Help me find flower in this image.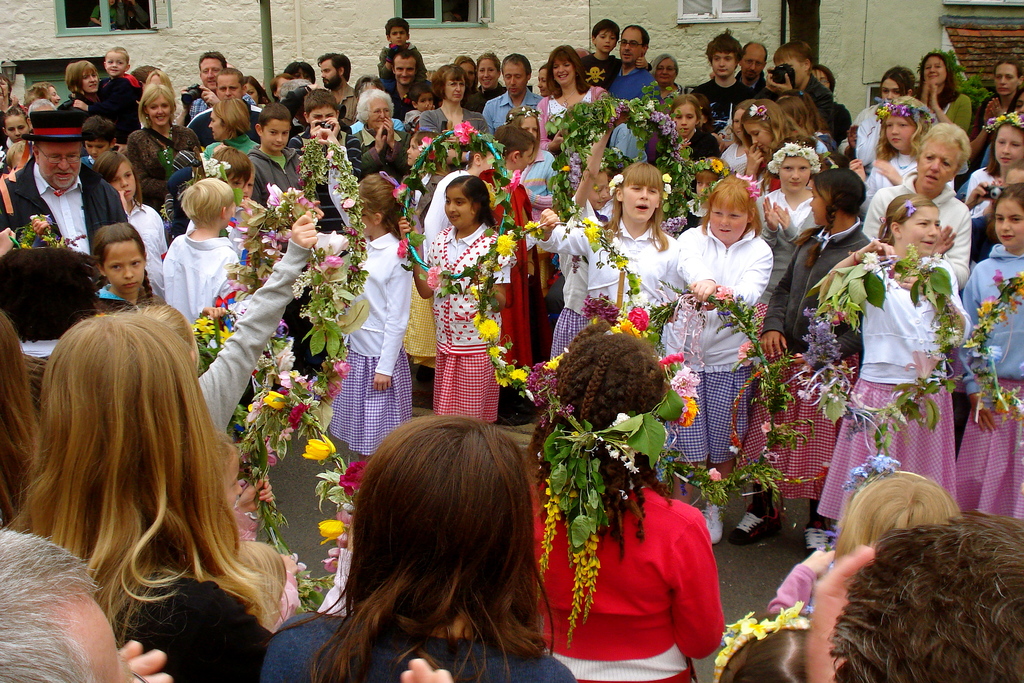
Found it: bbox=[675, 399, 701, 428].
